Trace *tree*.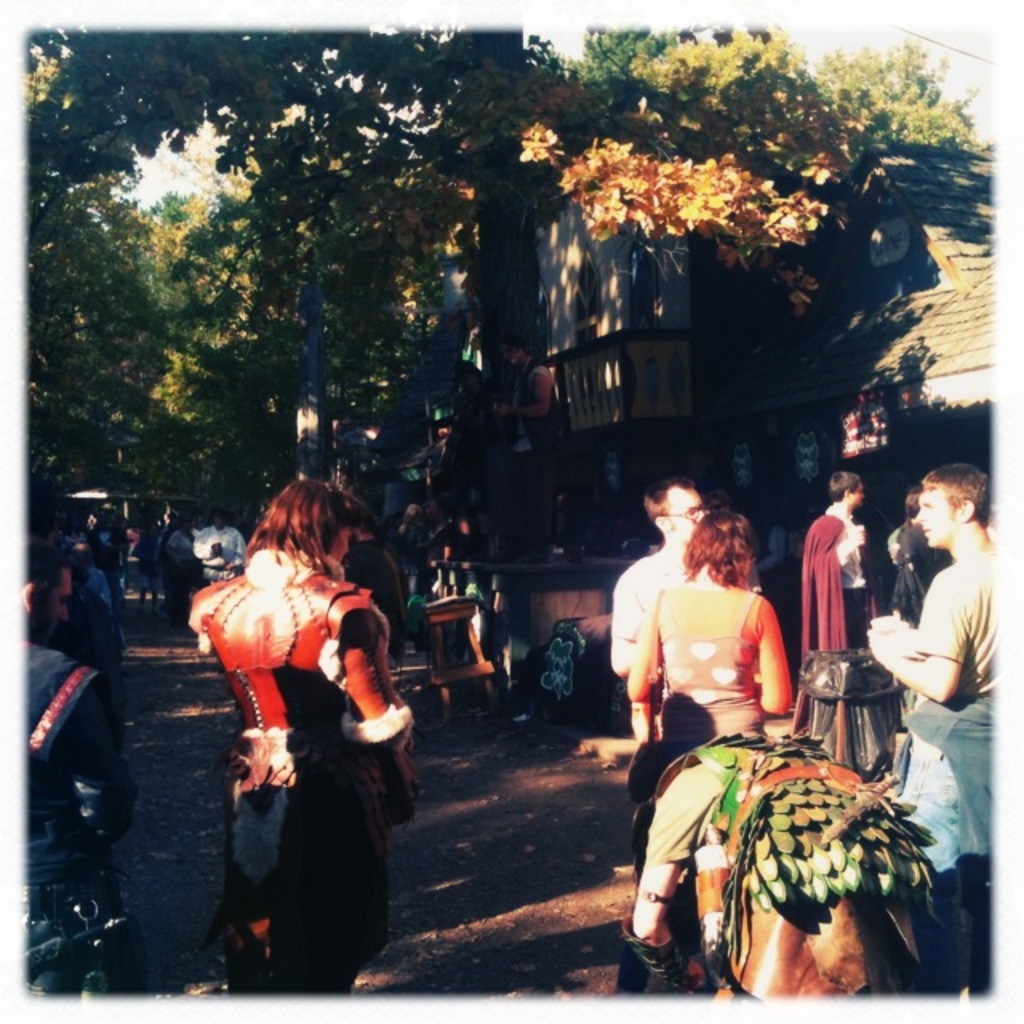
Traced to left=139, top=186, right=283, bottom=523.
